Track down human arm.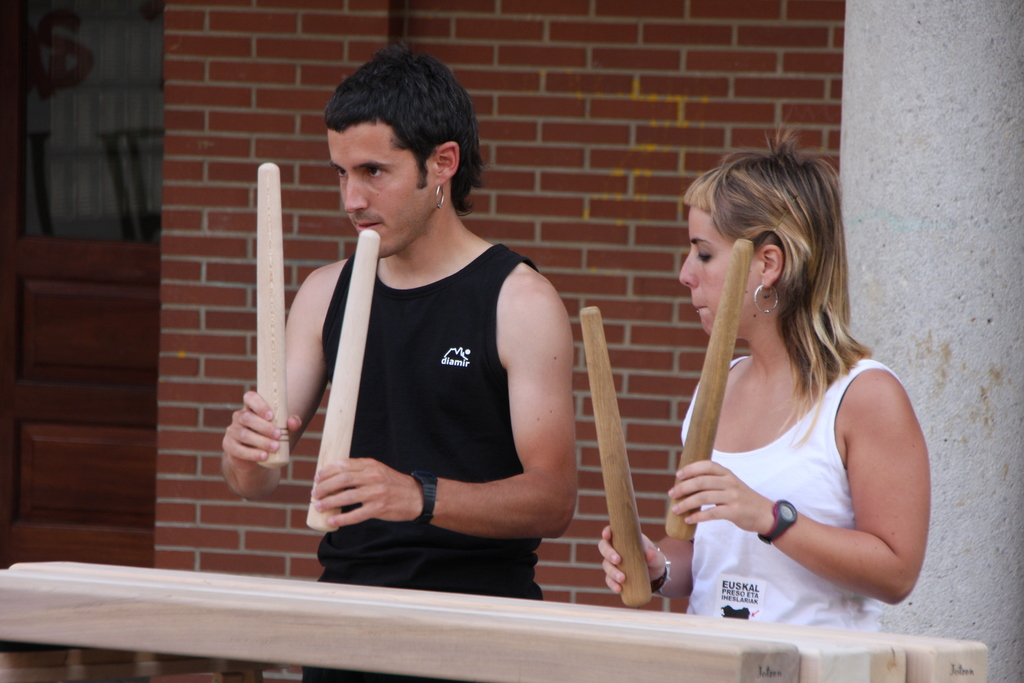
Tracked to (669,379,929,605).
